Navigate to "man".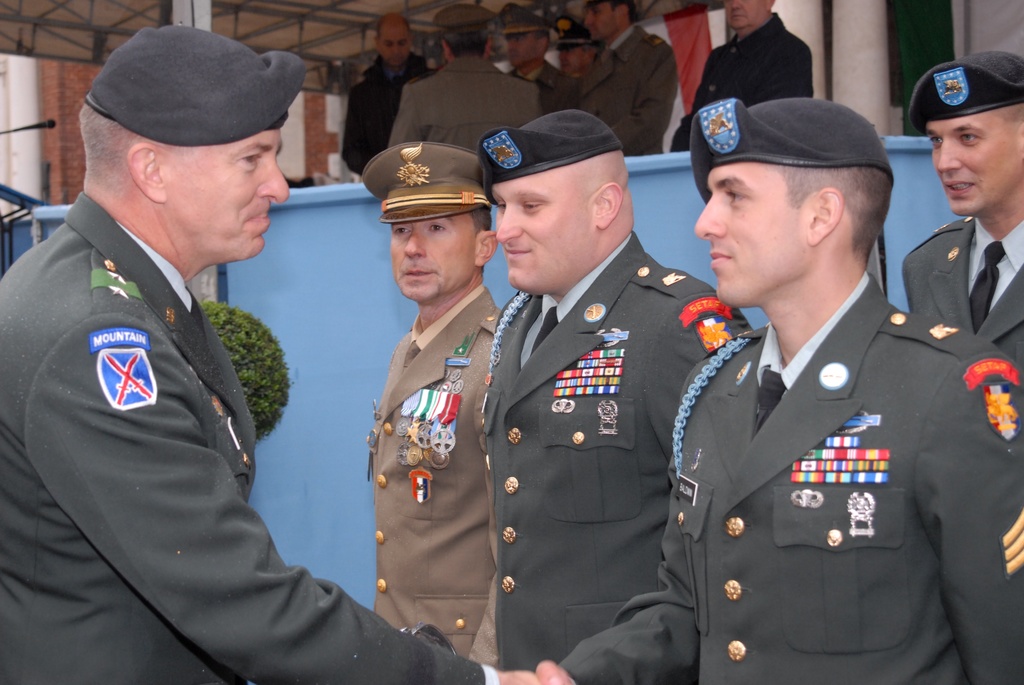
Navigation target: Rect(365, 138, 504, 659).
